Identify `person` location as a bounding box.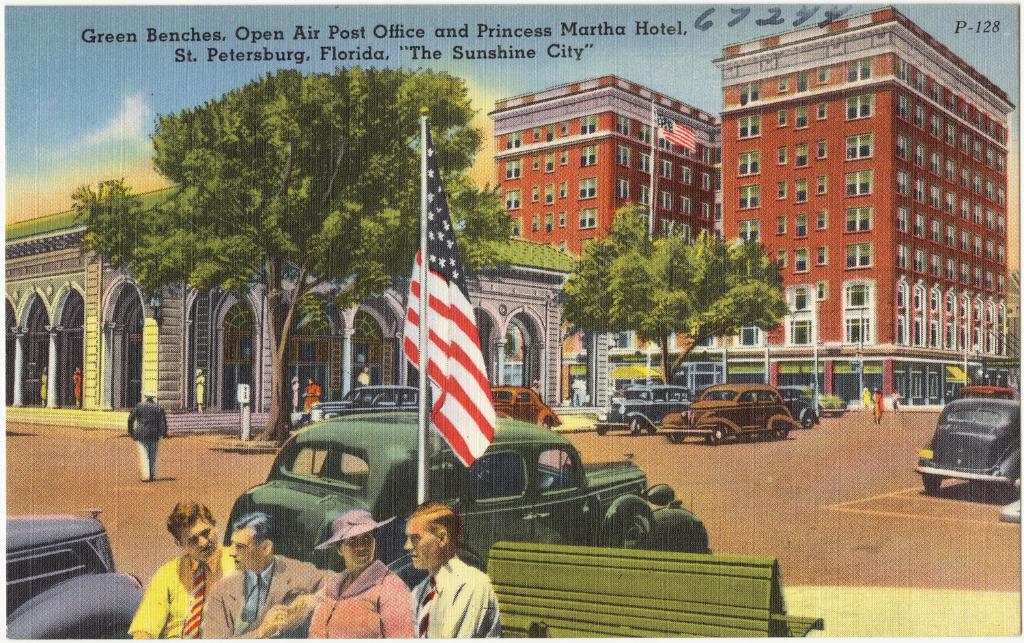
crop(128, 501, 242, 636).
